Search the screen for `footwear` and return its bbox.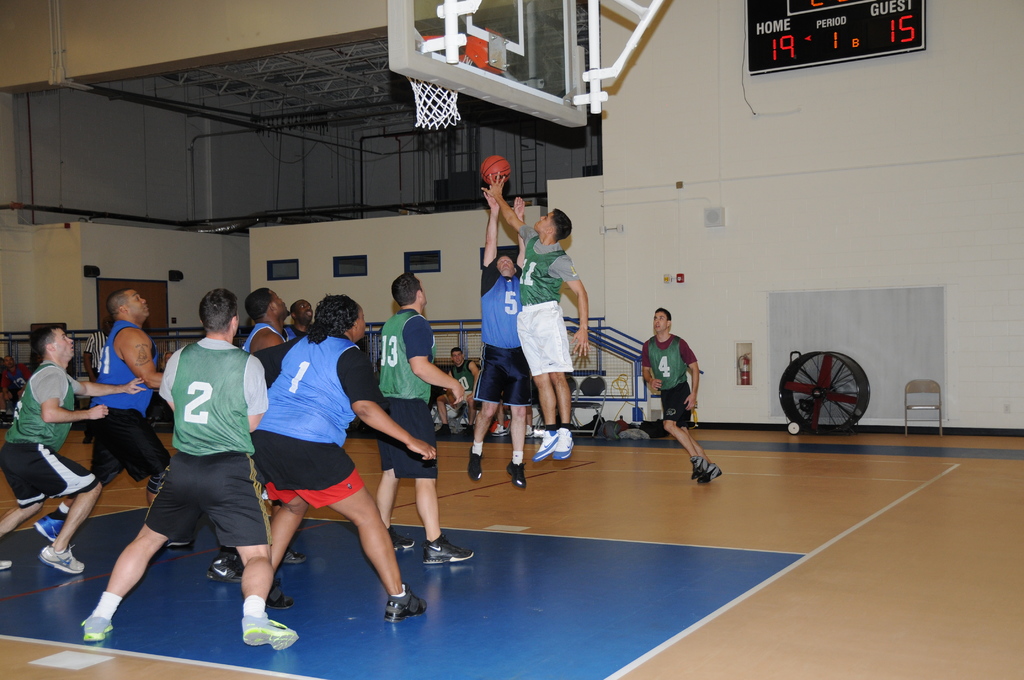
Found: 391,526,417,547.
